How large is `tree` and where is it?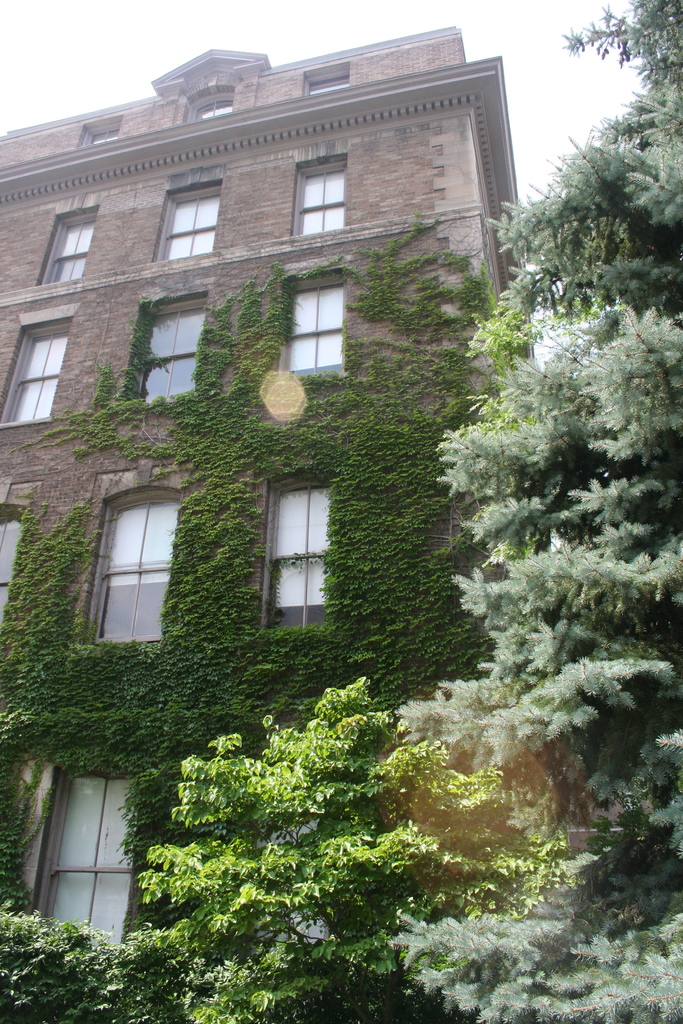
Bounding box: box(0, 906, 194, 1023).
